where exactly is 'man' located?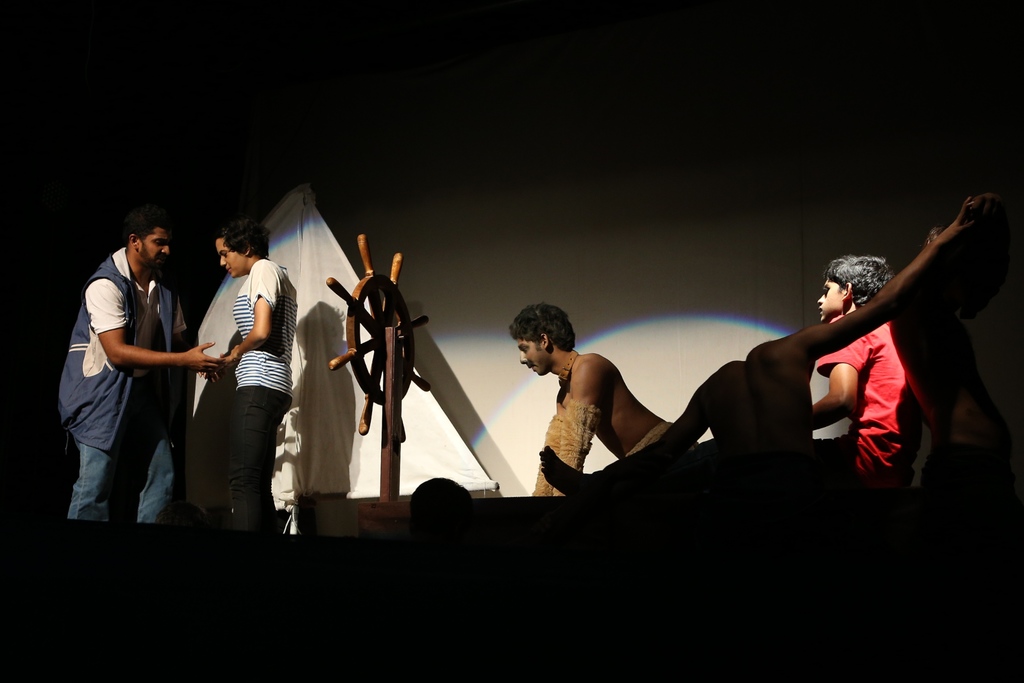
Its bounding box is left=797, top=247, right=913, bottom=488.
